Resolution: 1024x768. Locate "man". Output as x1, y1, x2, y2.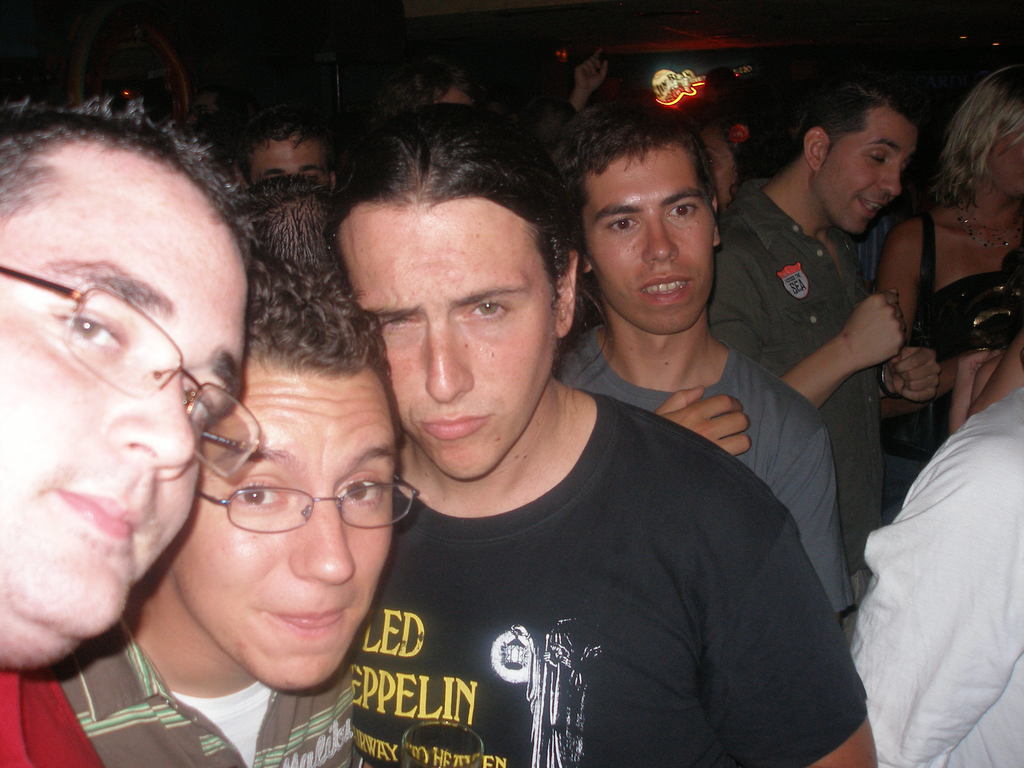
52, 182, 413, 767.
